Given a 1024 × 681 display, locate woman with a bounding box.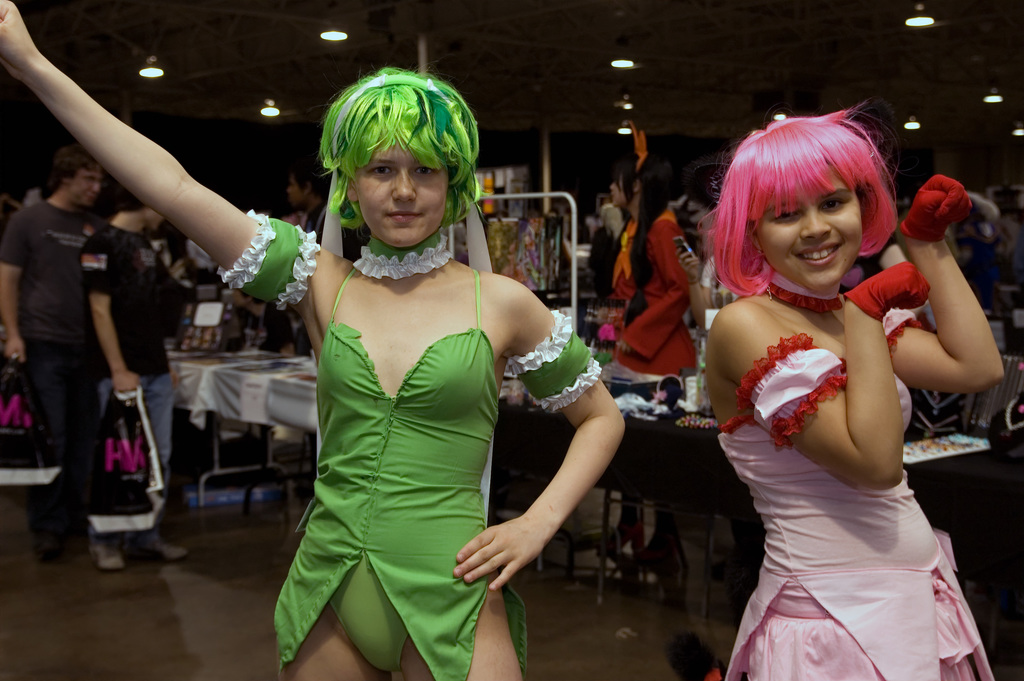
Located: box=[596, 122, 687, 561].
